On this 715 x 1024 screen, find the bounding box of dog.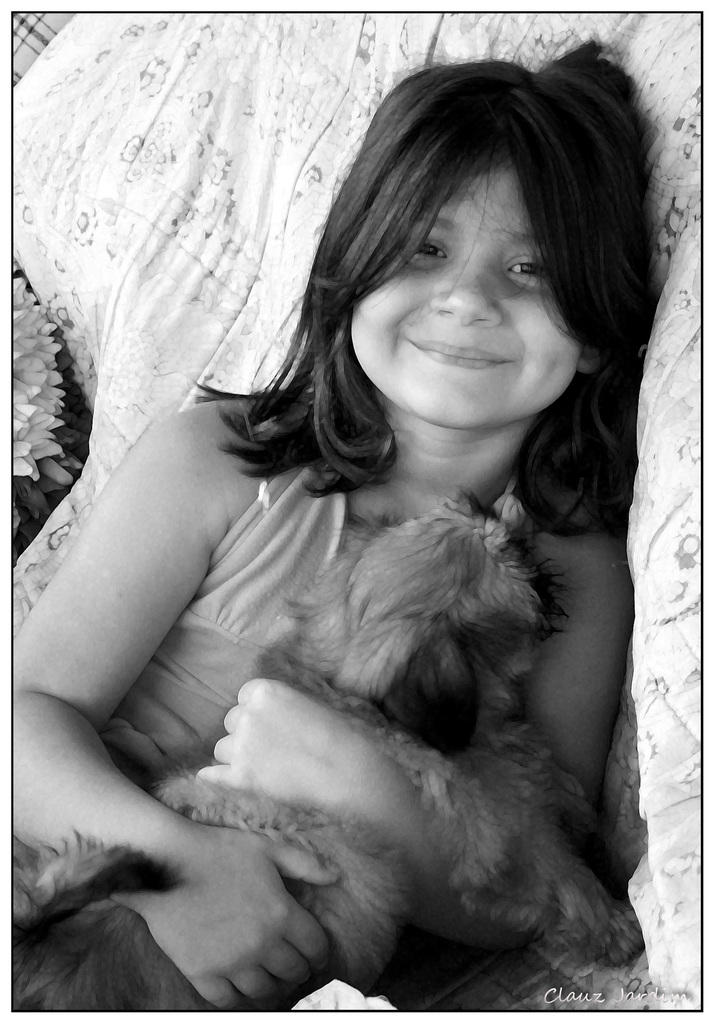
Bounding box: (left=0, top=486, right=642, bottom=1014).
